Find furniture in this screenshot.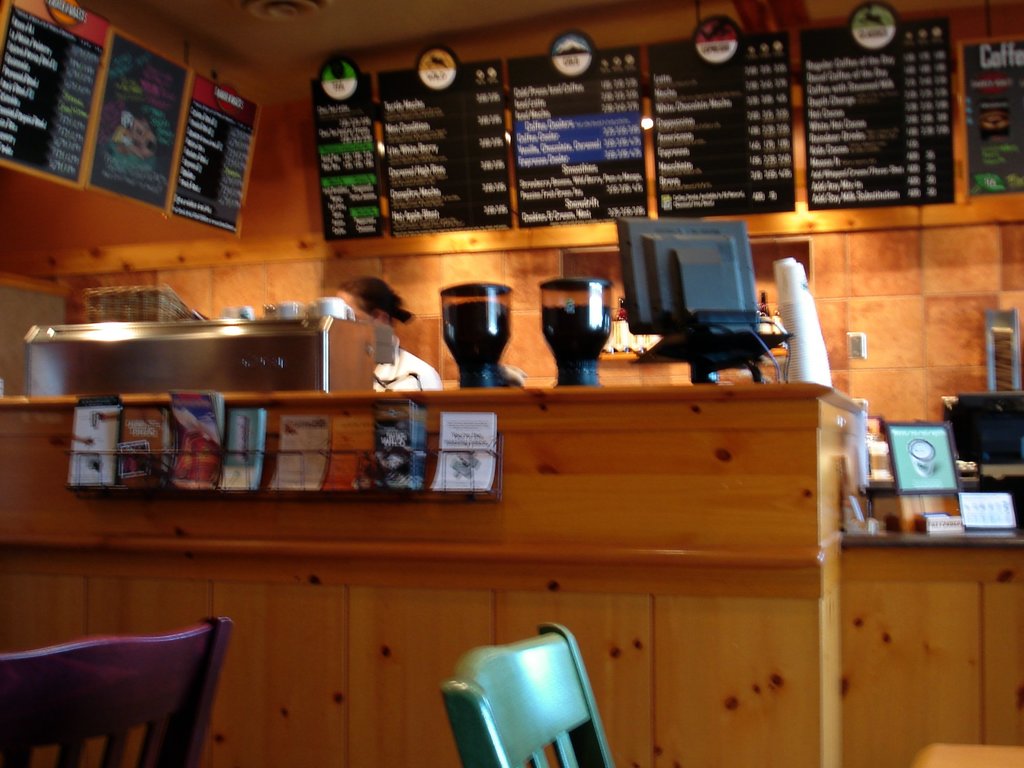
The bounding box for furniture is BBox(911, 745, 1021, 767).
